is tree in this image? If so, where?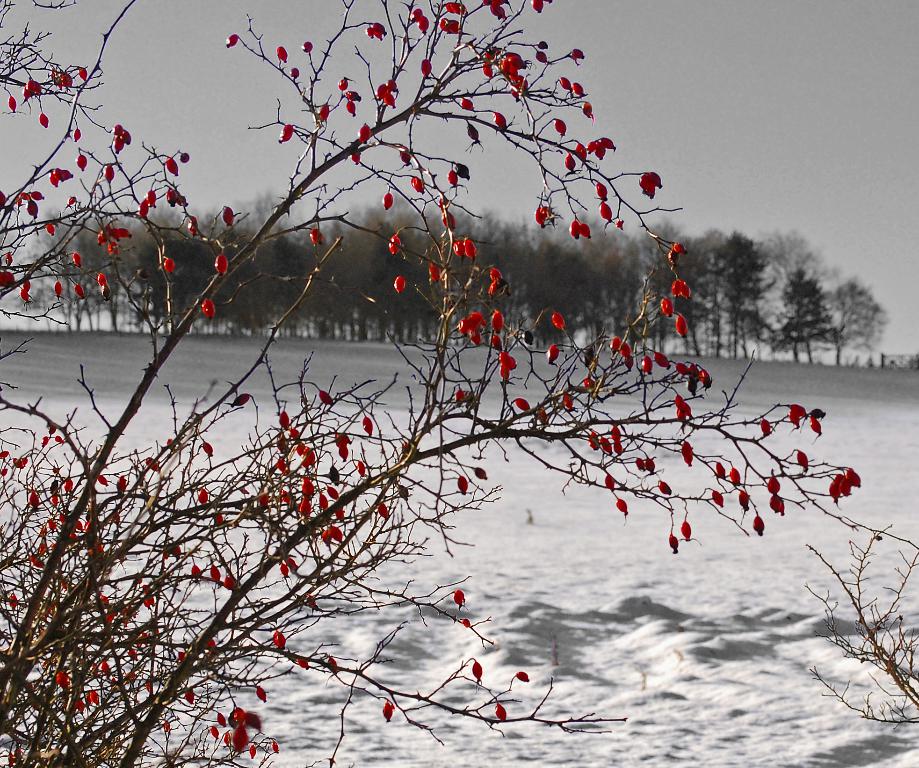
Yes, at [631, 226, 683, 337].
